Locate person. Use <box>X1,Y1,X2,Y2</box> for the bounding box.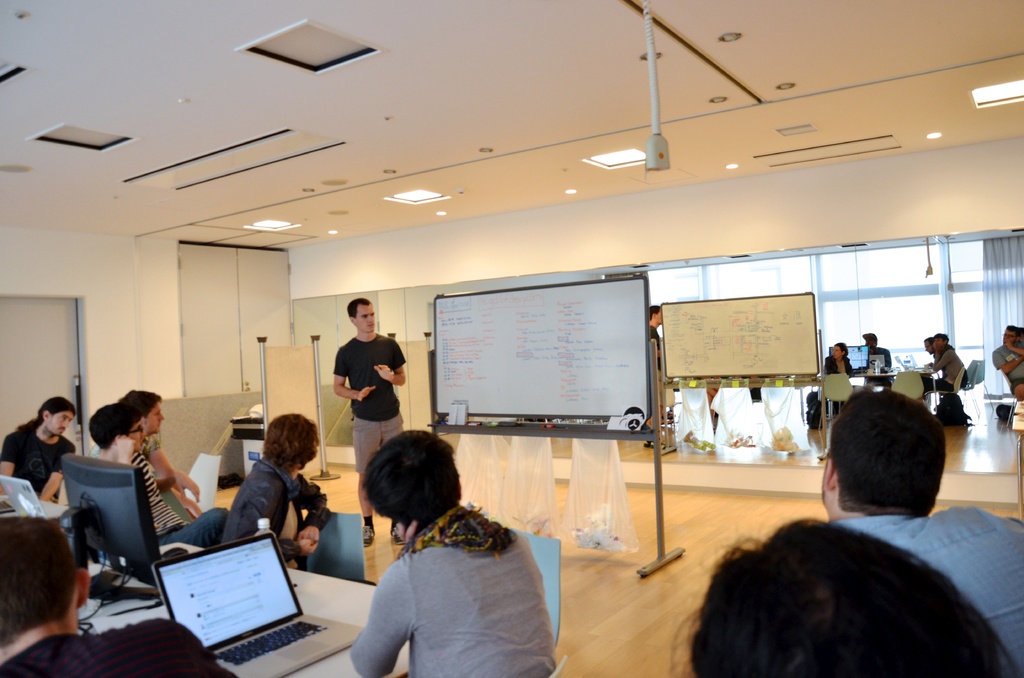
<box>648,307,676,426</box>.
